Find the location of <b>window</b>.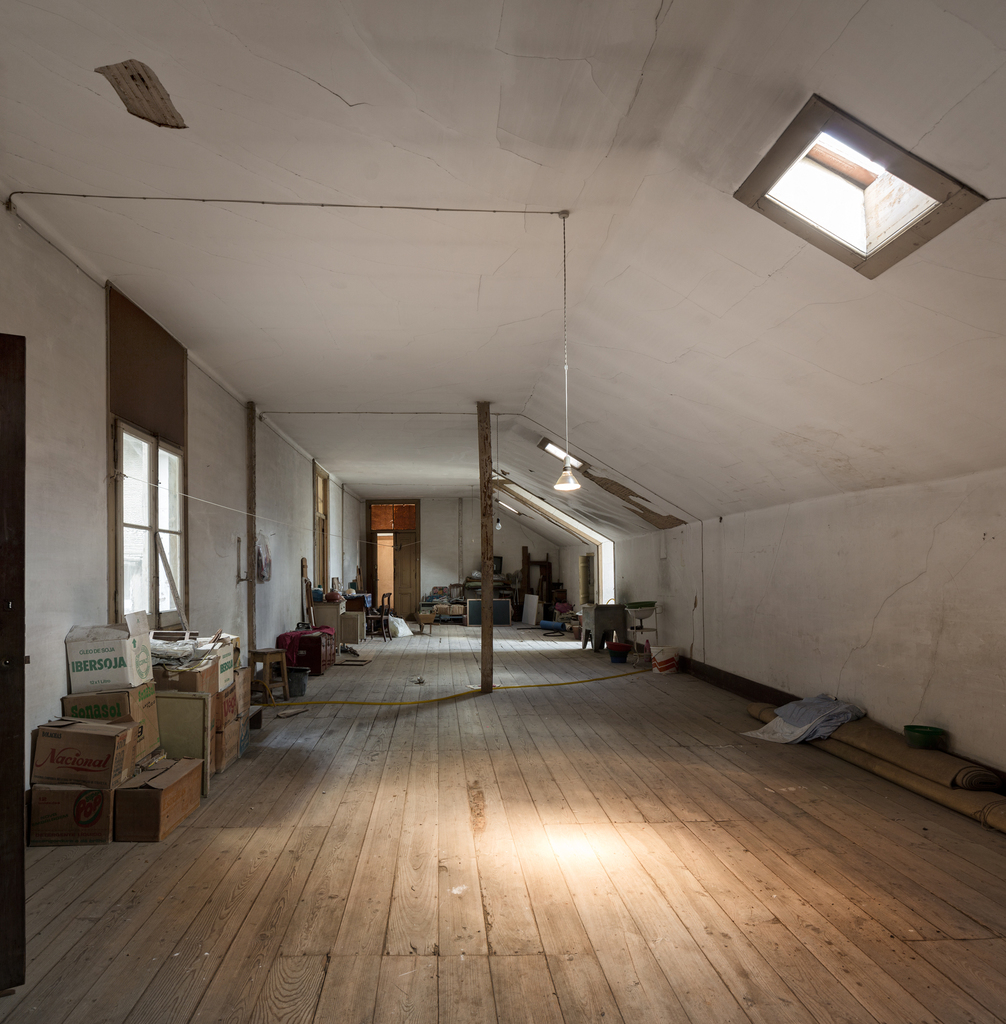
Location: l=115, t=426, r=189, b=630.
